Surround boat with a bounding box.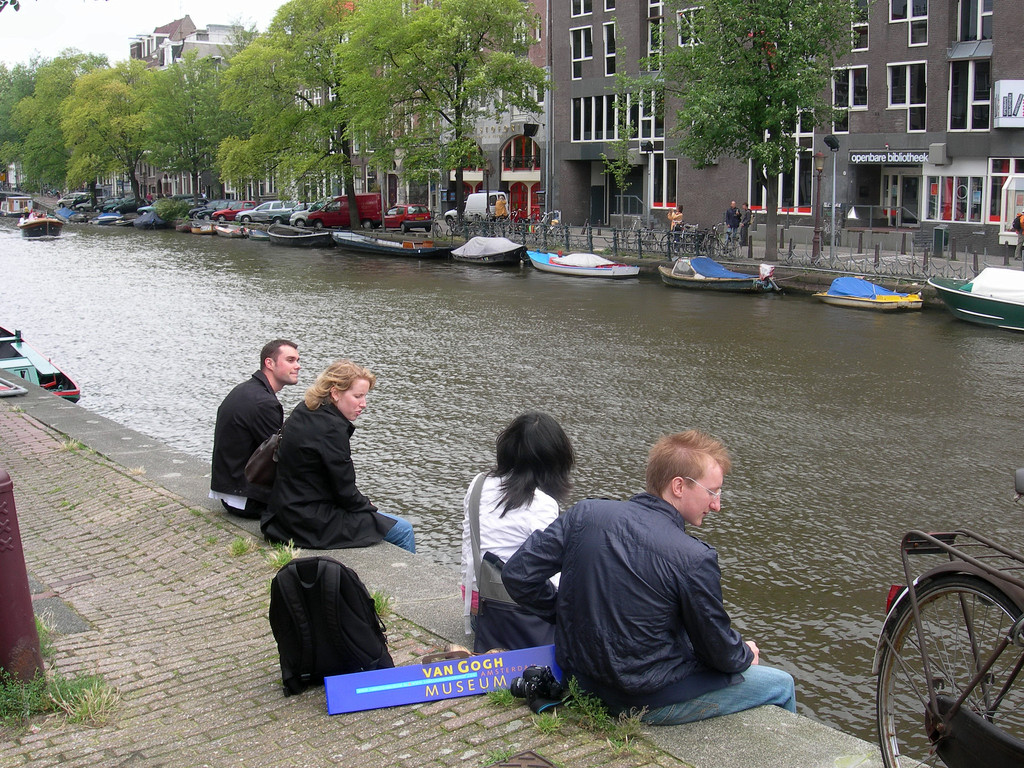
Rect(170, 222, 190, 236).
